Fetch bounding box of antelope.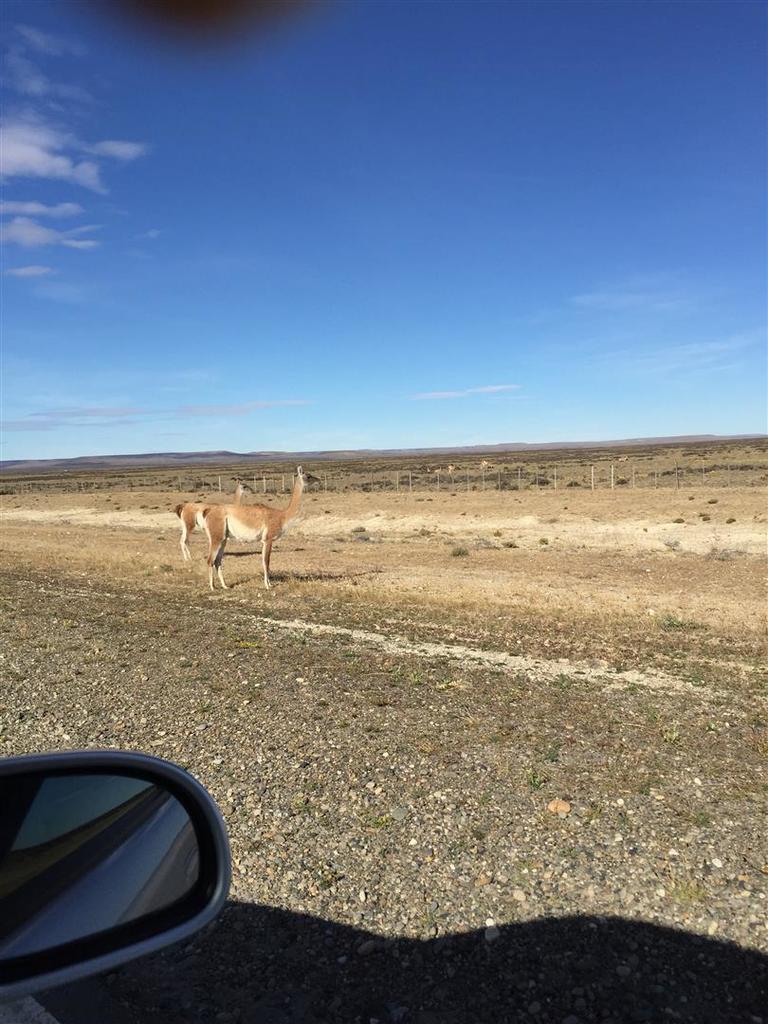
Bbox: BBox(177, 502, 207, 557).
